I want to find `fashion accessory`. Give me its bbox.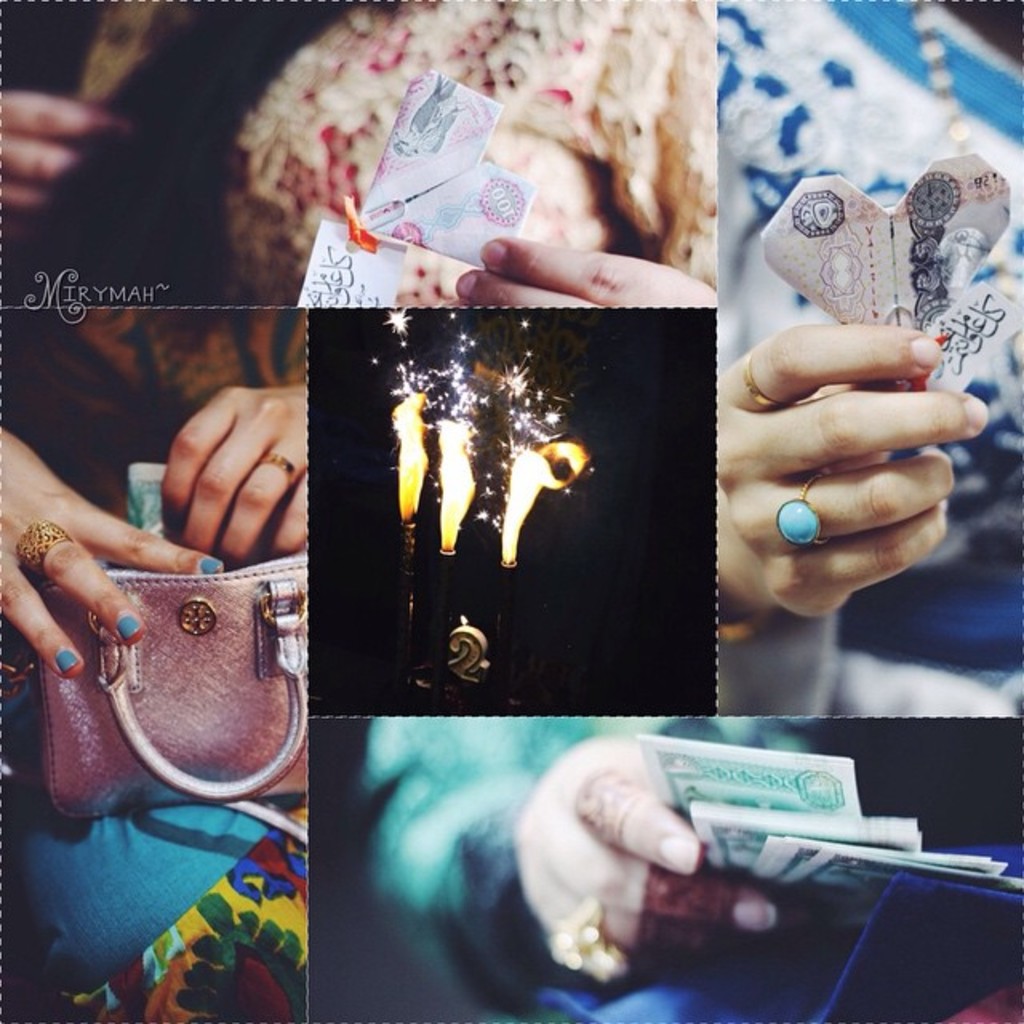
(left=22, top=570, right=322, bottom=853).
